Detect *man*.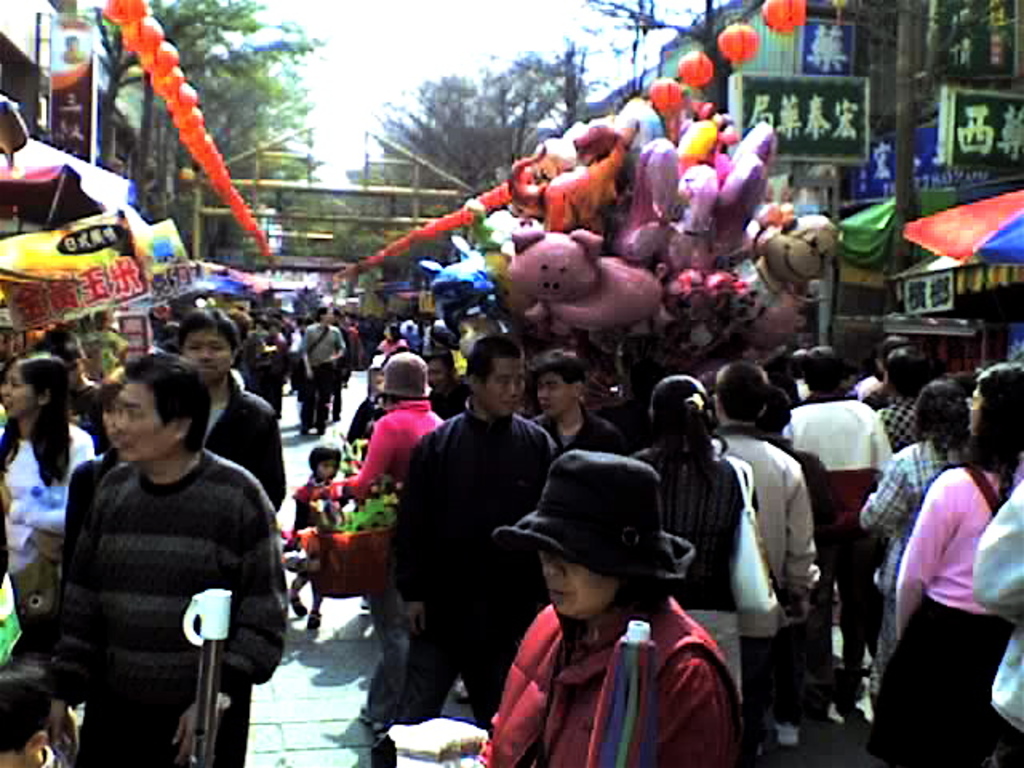
Detected at 378/338/546/733.
